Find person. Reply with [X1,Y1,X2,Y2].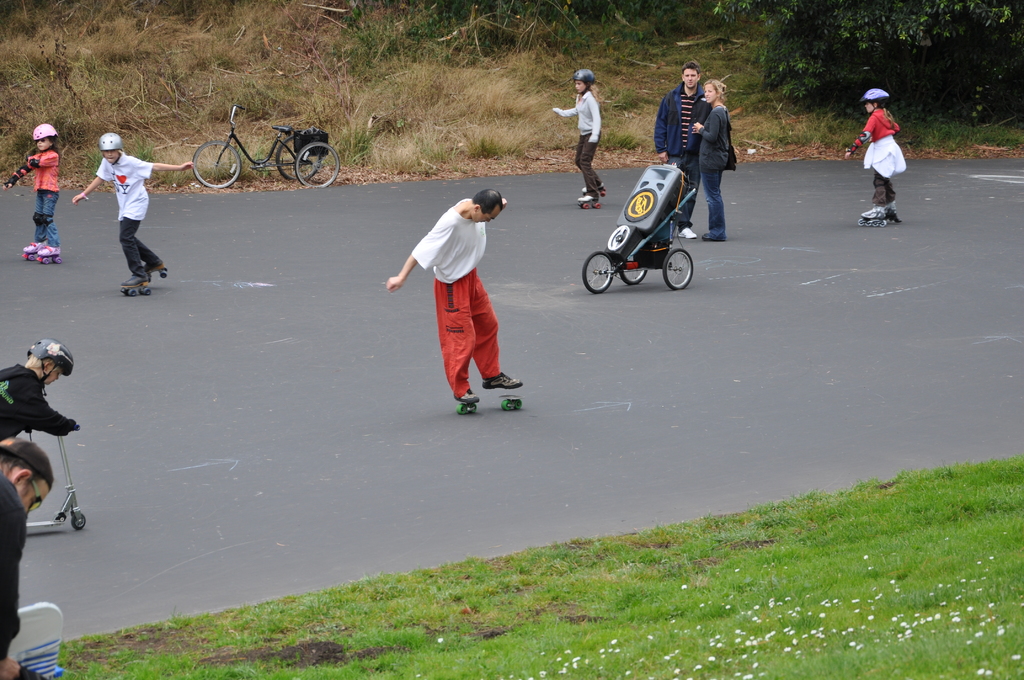
[69,126,196,291].
